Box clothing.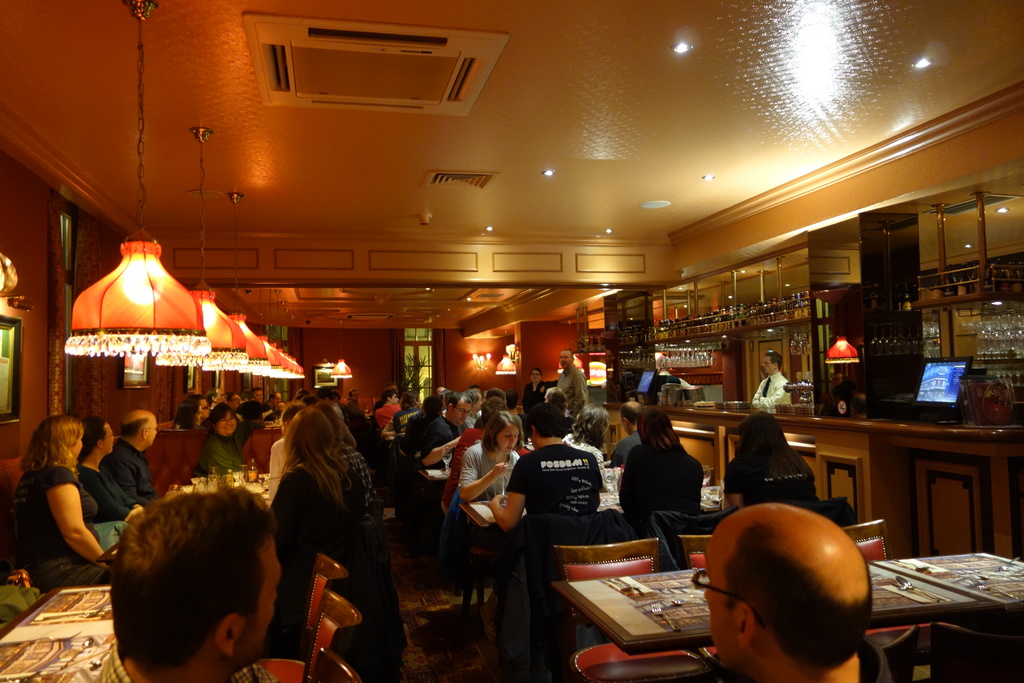
(398, 406, 432, 459).
